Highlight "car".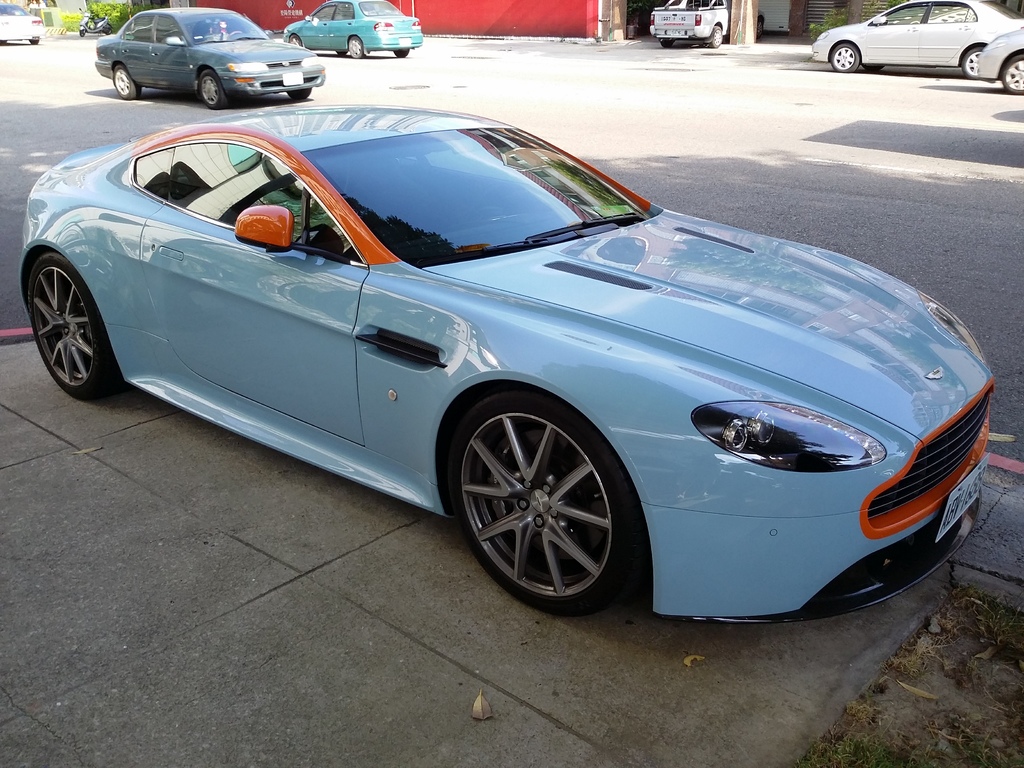
Highlighted region: bbox=(812, 0, 1022, 65).
